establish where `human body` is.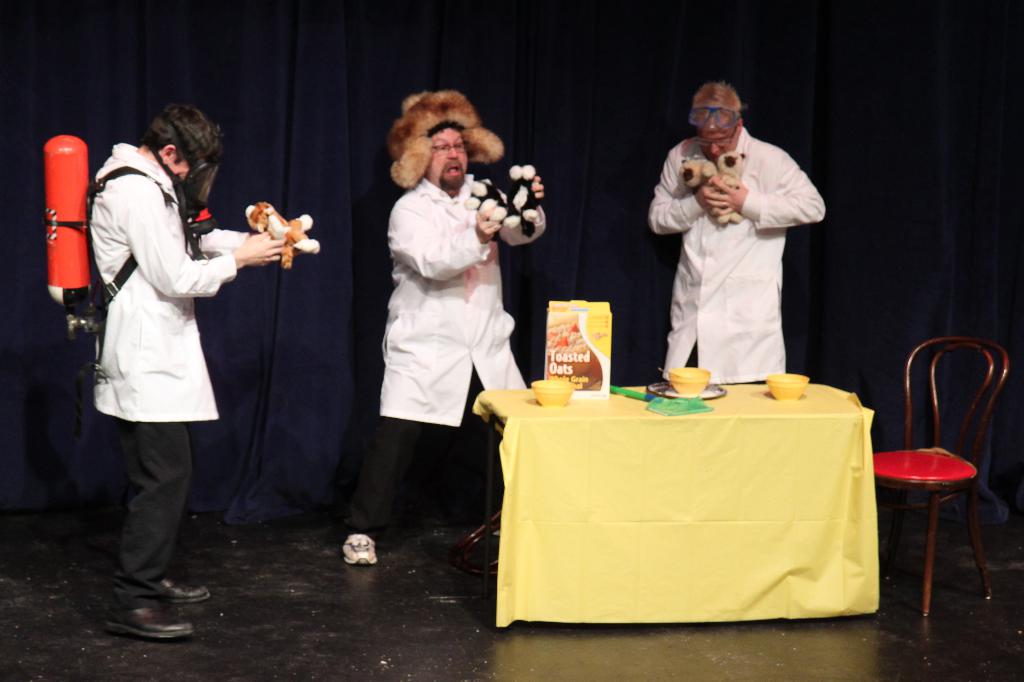
Established at 644/129/820/387.
